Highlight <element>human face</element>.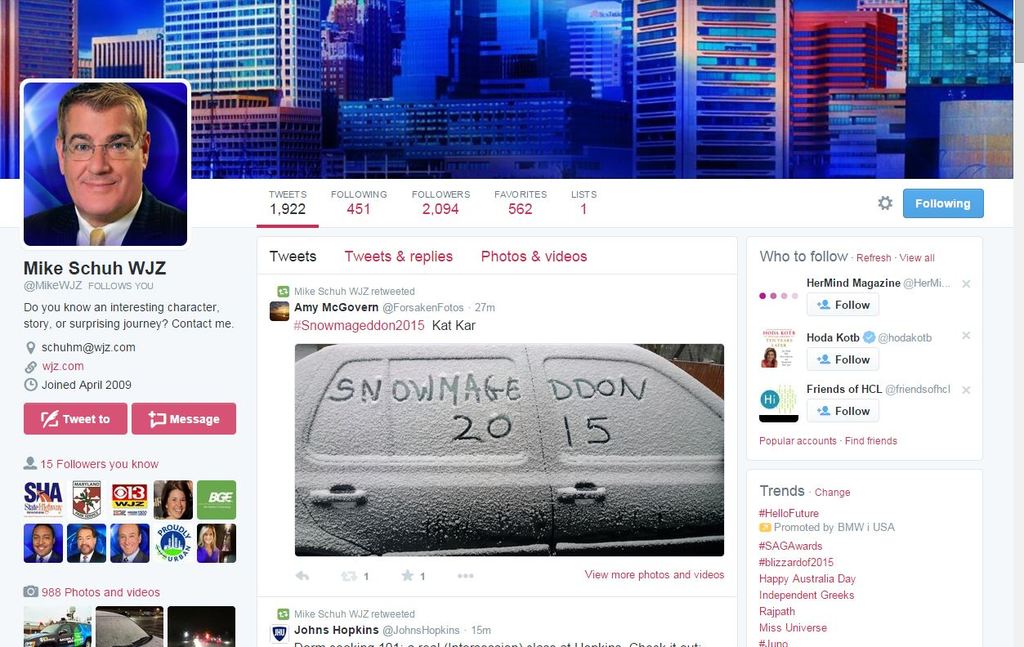
Highlighted region: 34 527 56 551.
